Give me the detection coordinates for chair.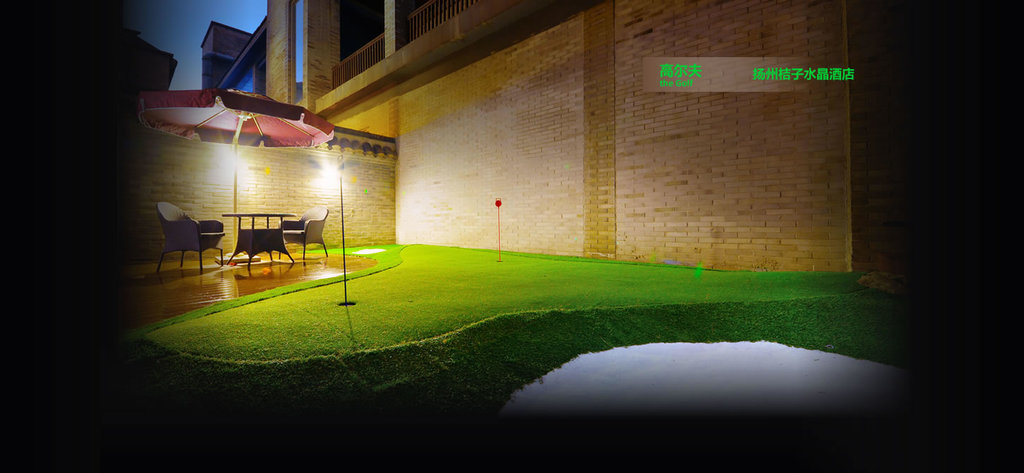
<box>154,202,224,277</box>.
